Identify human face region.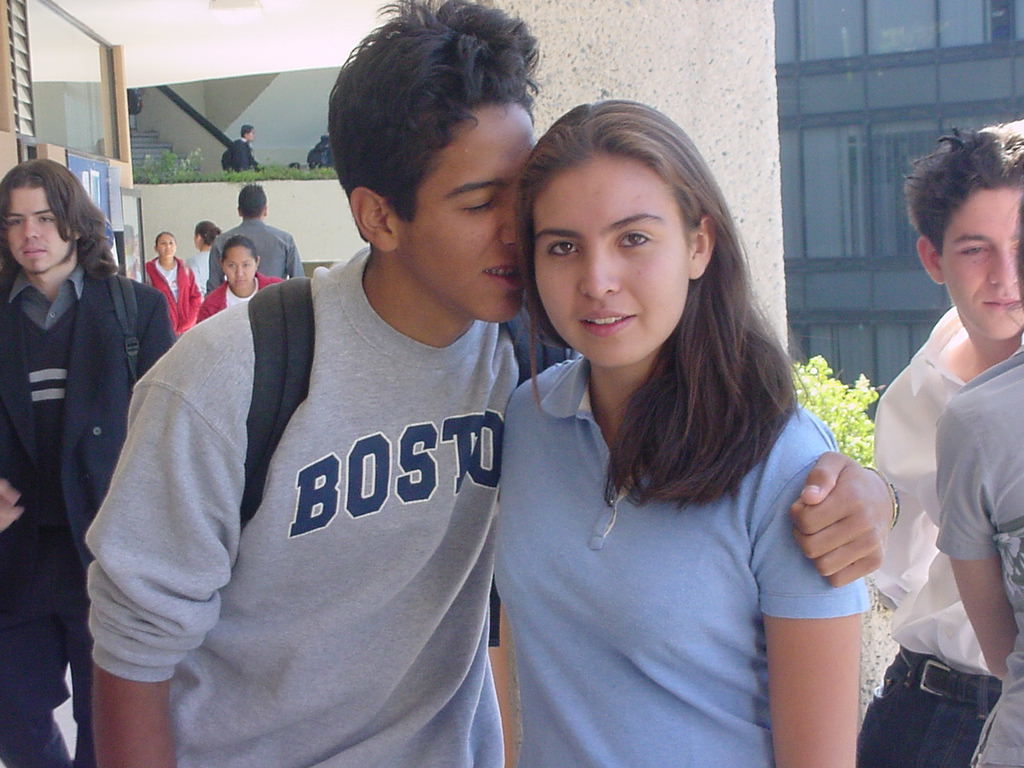
Region: 401 96 537 327.
